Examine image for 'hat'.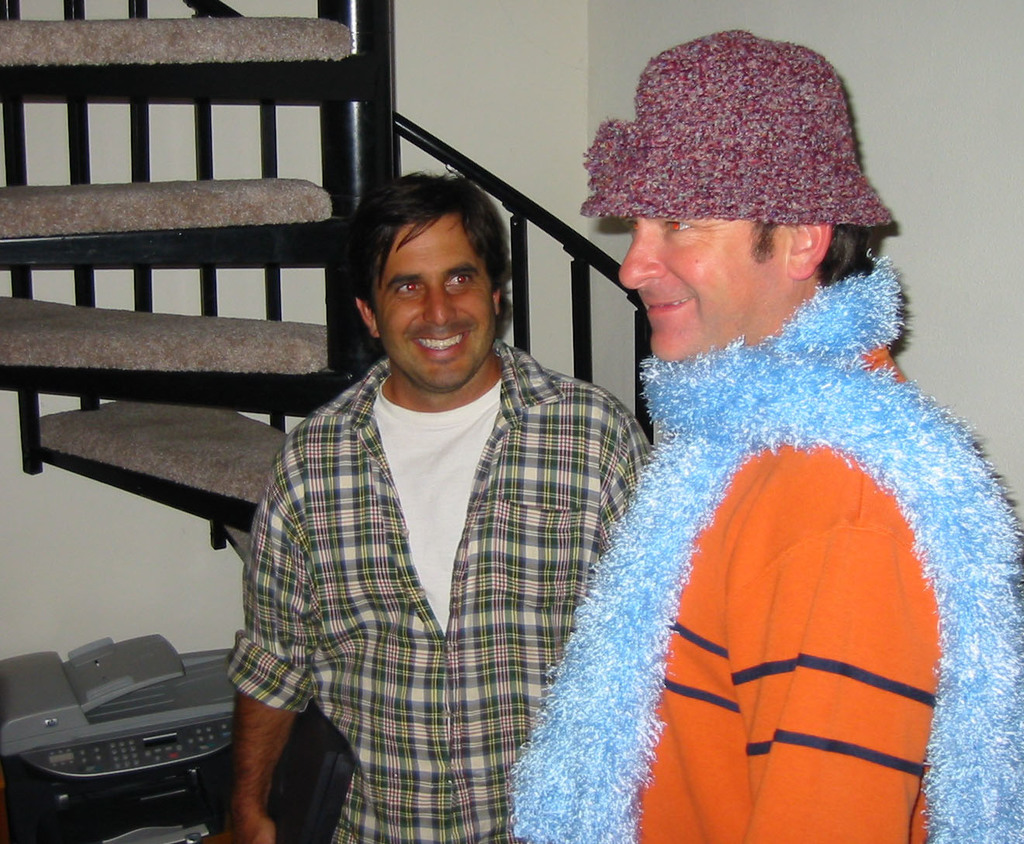
Examination result: 579,26,898,225.
